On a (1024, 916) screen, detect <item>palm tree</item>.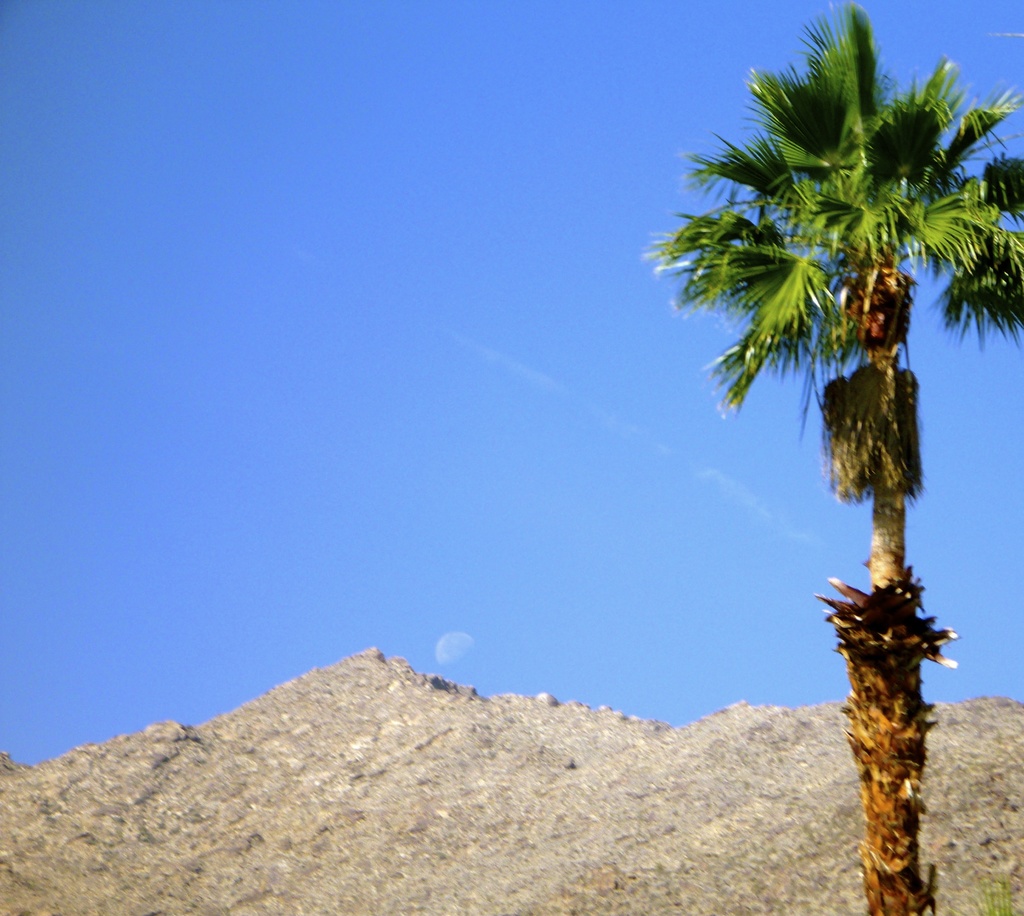
bbox(689, 54, 984, 869).
